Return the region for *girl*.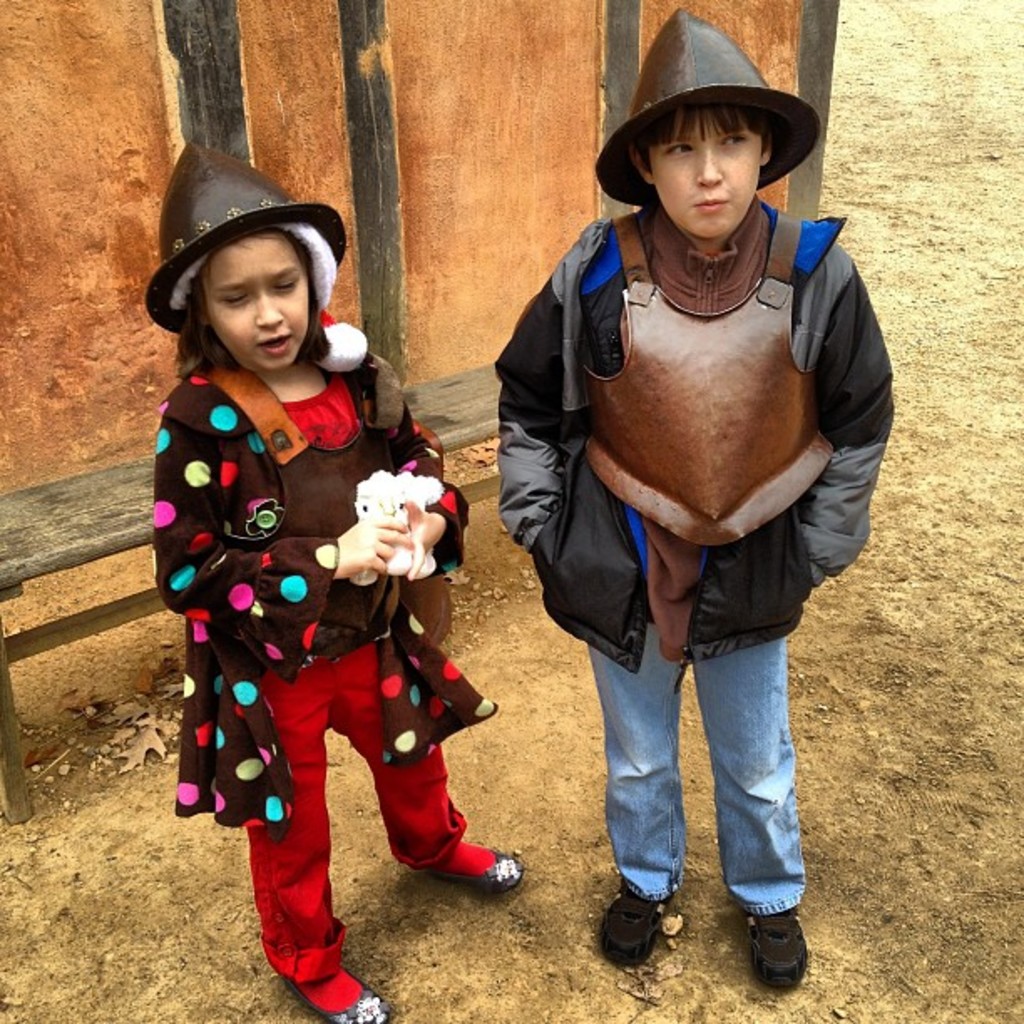
146,137,529,1022.
